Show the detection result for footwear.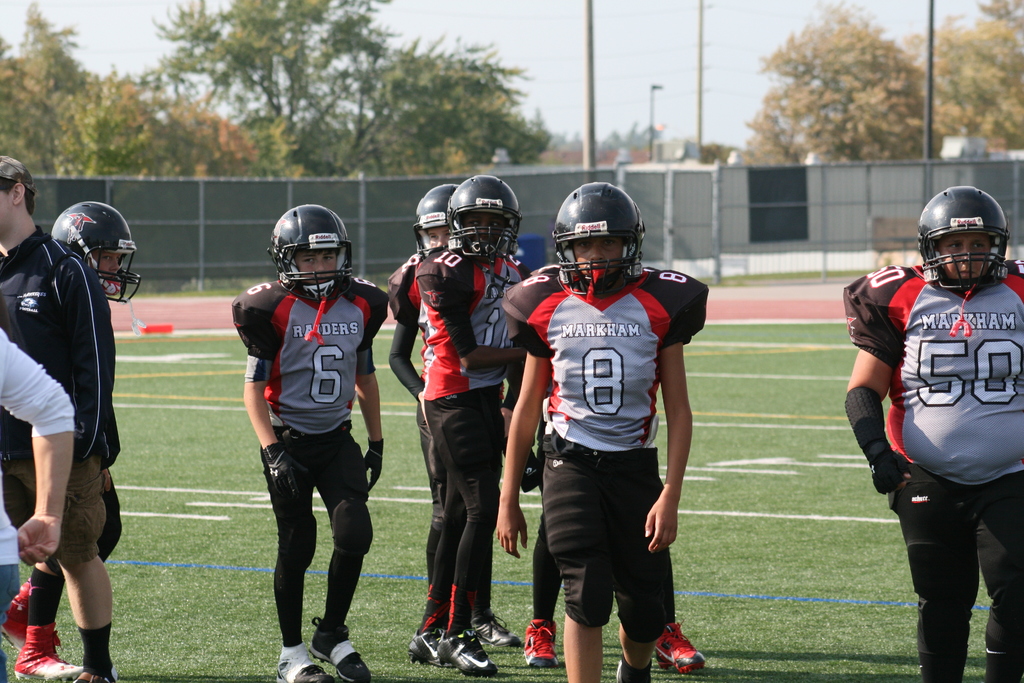
<region>9, 624, 84, 682</region>.
